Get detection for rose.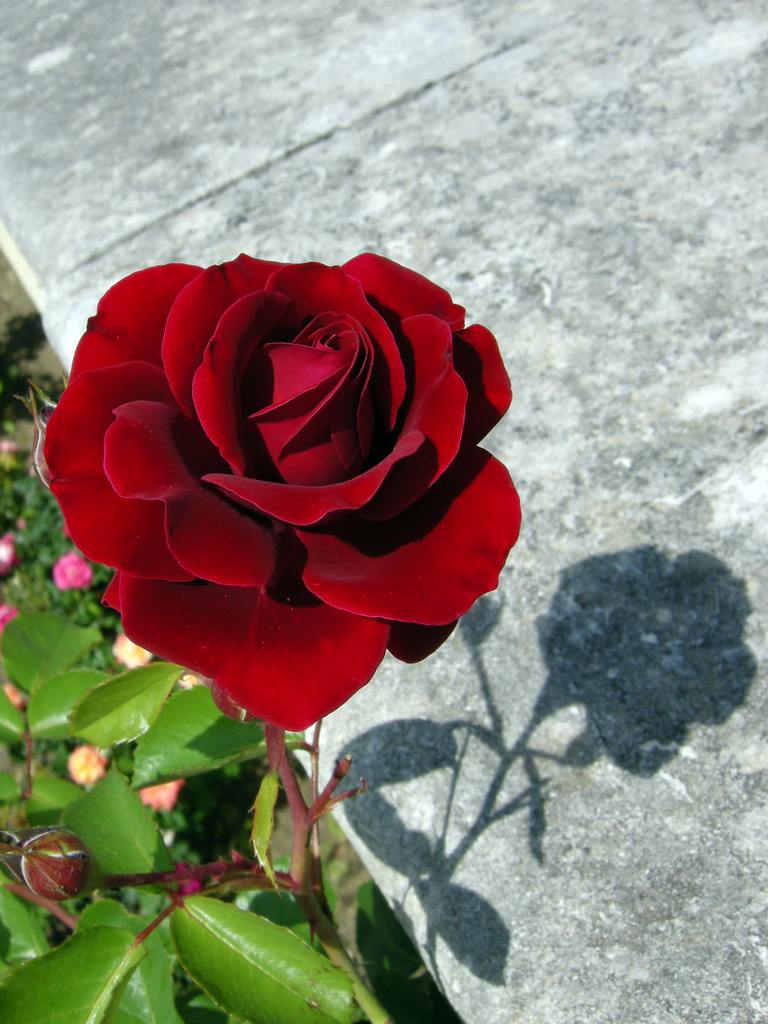
Detection: 45:243:525:736.
